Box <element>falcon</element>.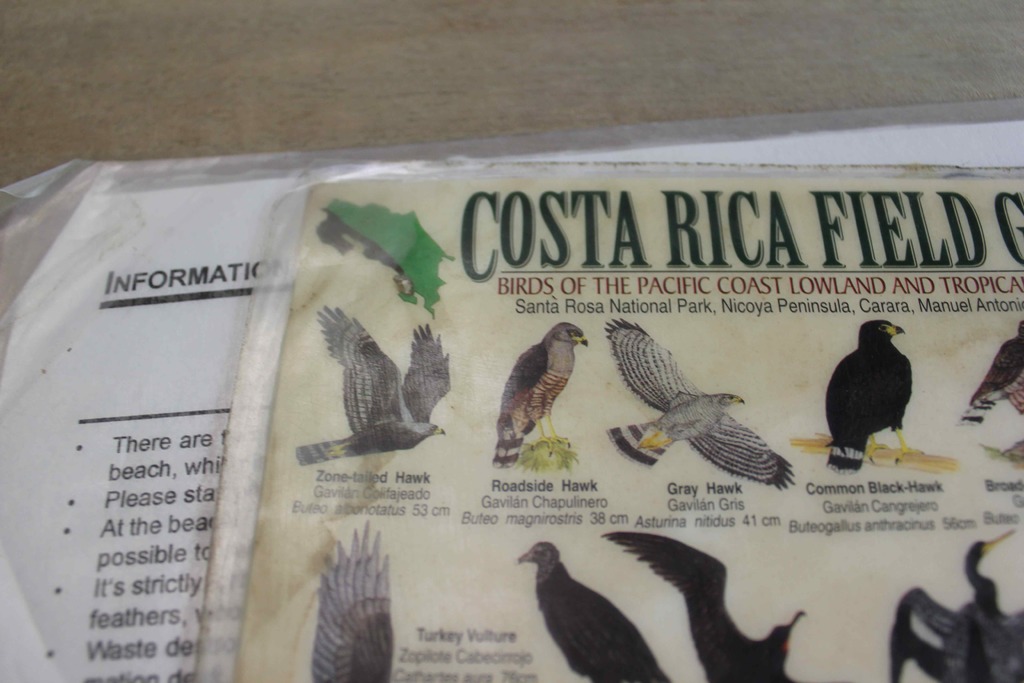
locate(602, 527, 804, 682).
